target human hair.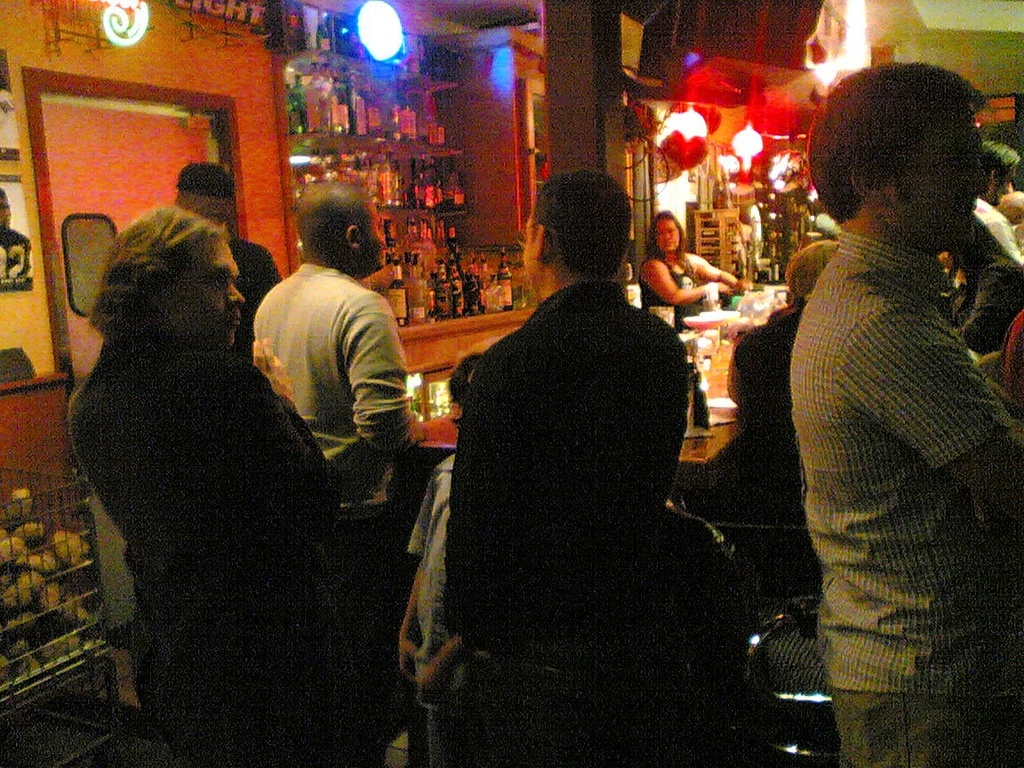
Target region: bbox=[824, 56, 1002, 259].
